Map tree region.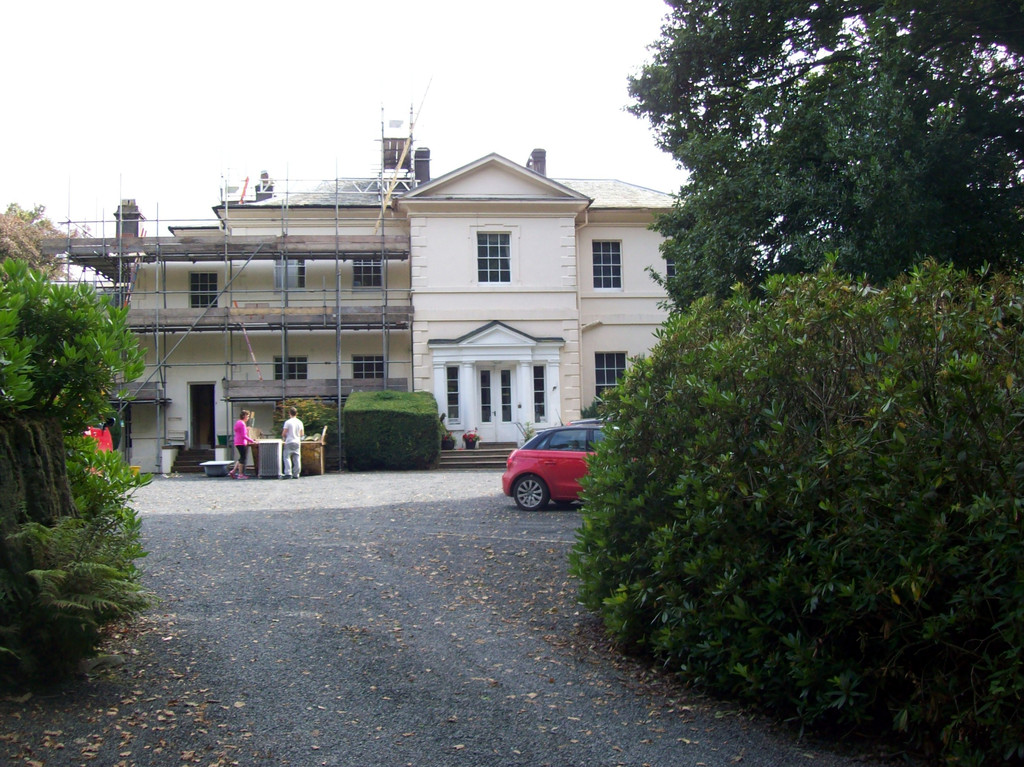
Mapped to x1=10, y1=230, x2=141, y2=602.
